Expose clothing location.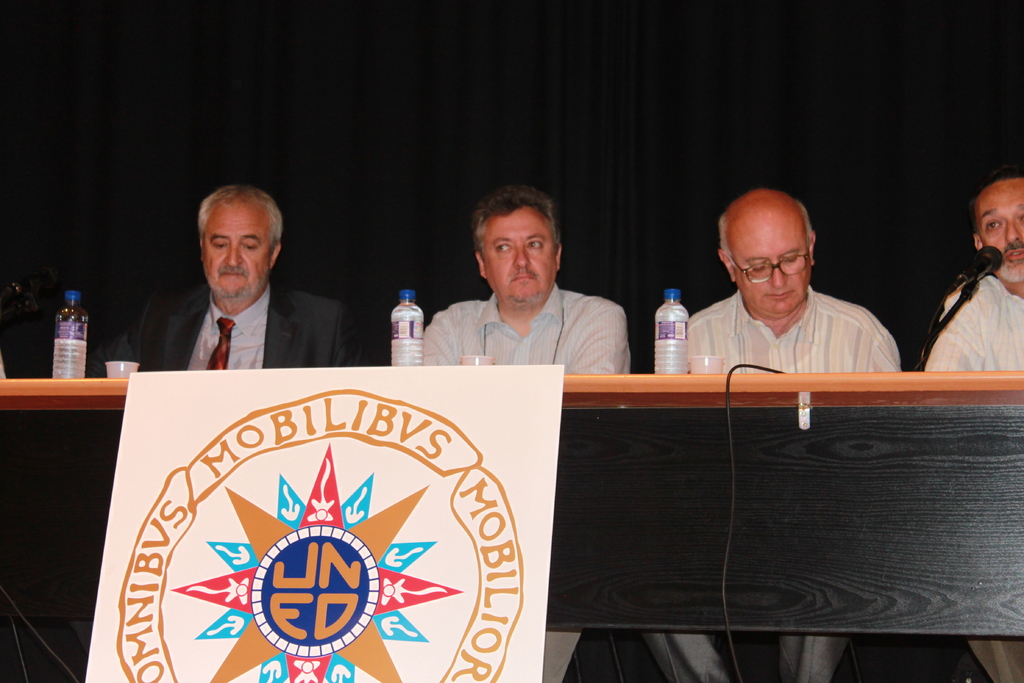
Exposed at [140, 268, 362, 381].
